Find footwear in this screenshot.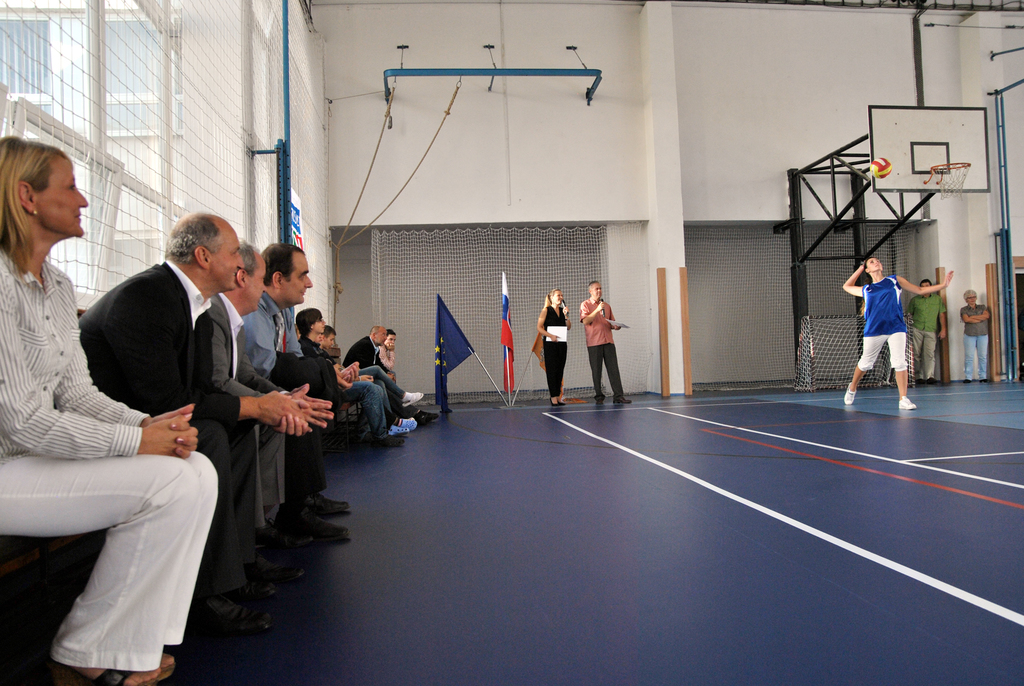
The bounding box for footwear is <region>899, 399, 916, 411</region>.
